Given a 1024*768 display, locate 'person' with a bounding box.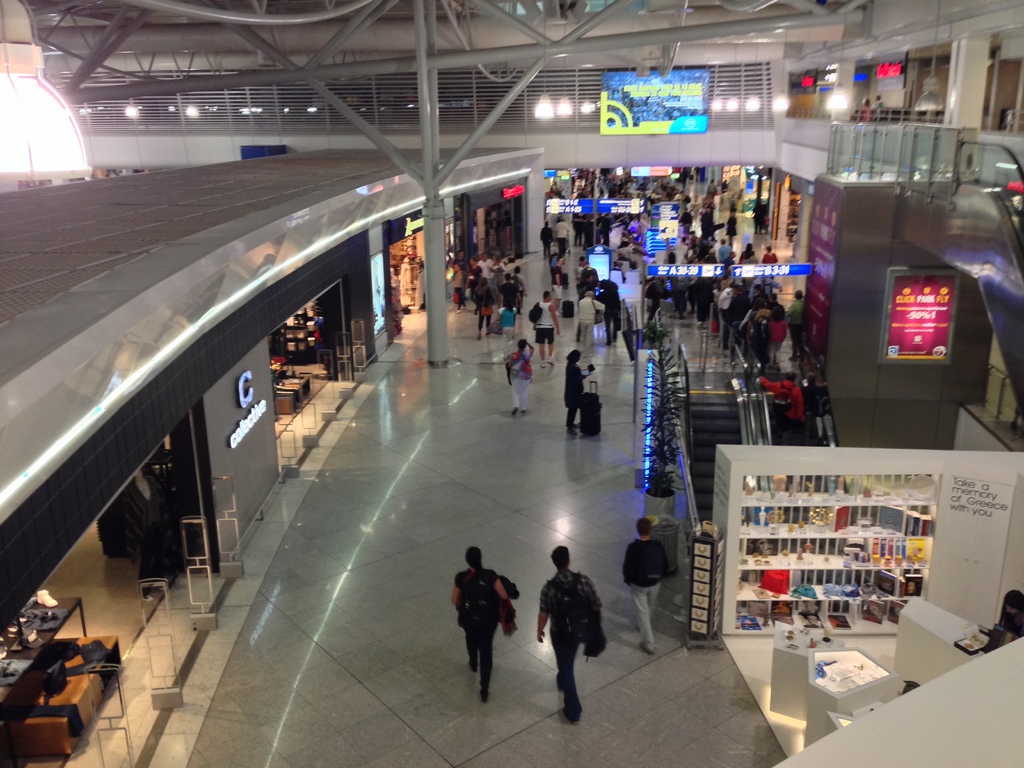
Located: detection(907, 579, 919, 595).
